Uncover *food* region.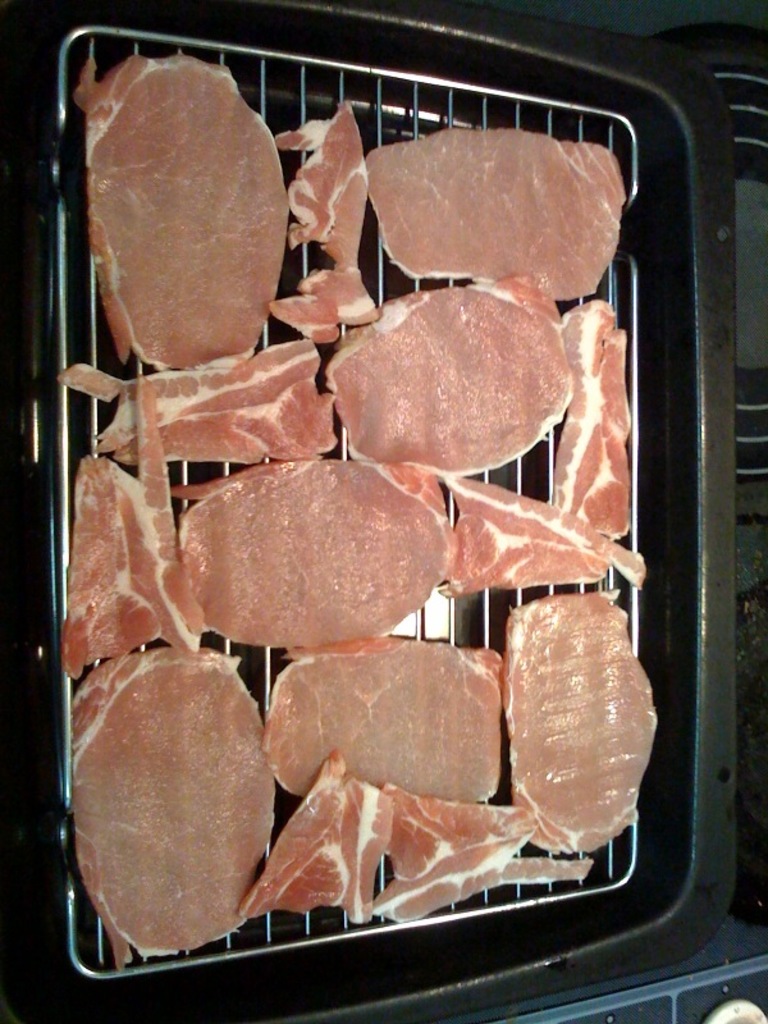
Uncovered: region(552, 301, 637, 539).
